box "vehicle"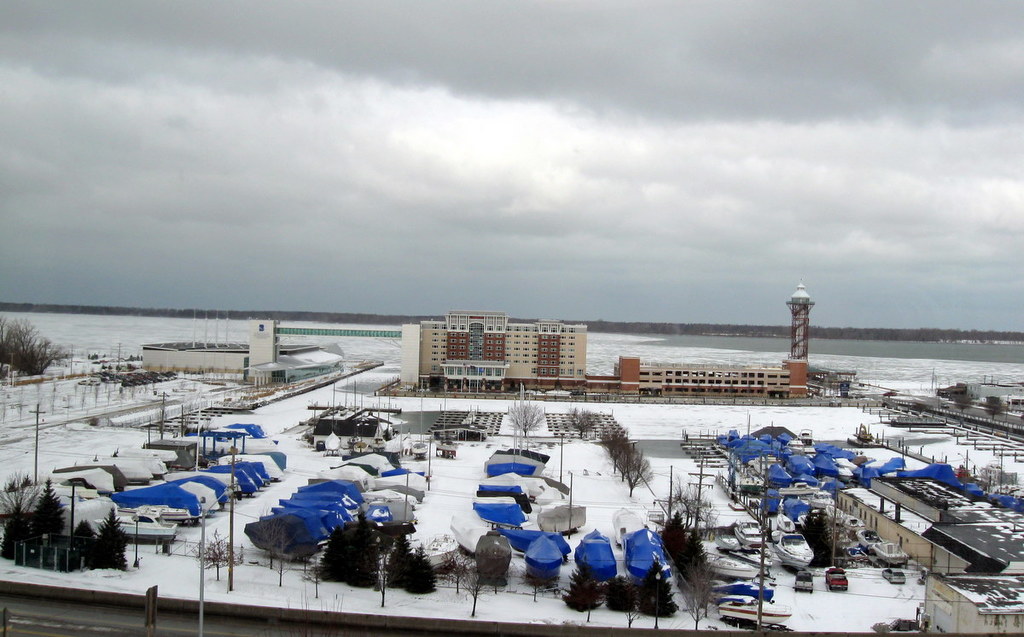
left=853, top=530, right=880, bottom=550
